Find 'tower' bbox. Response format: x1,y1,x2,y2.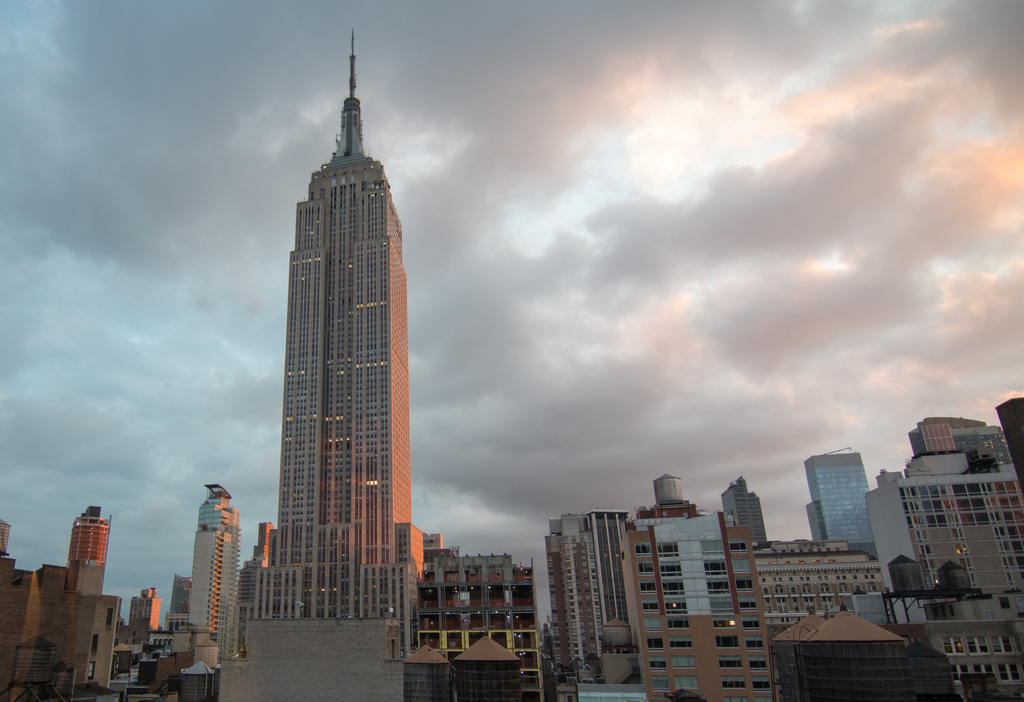
545,497,635,679.
